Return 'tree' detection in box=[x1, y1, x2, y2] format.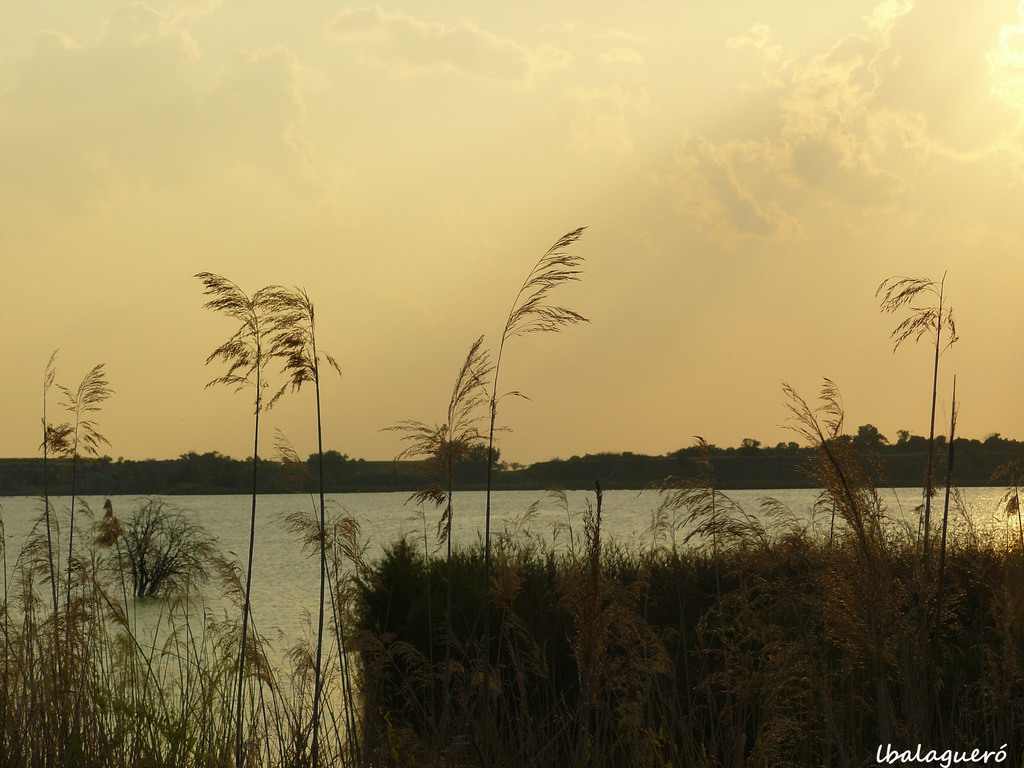
box=[312, 447, 348, 461].
